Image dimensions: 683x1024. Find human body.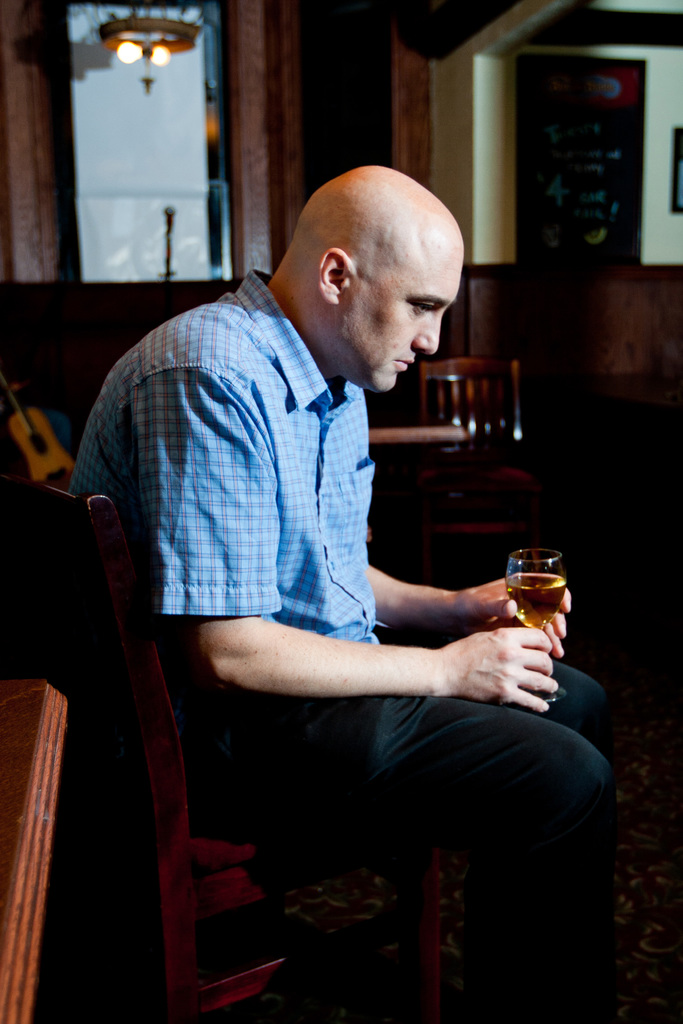
[left=65, top=153, right=593, bottom=1023].
